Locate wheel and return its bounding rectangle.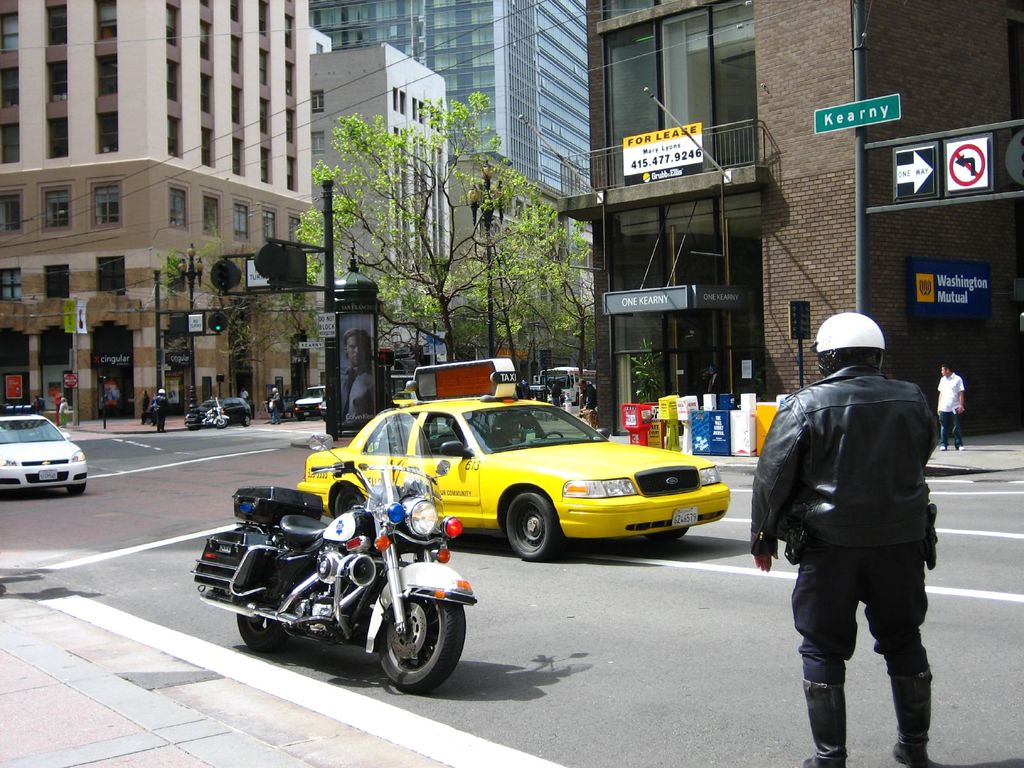
box=[216, 417, 227, 428].
